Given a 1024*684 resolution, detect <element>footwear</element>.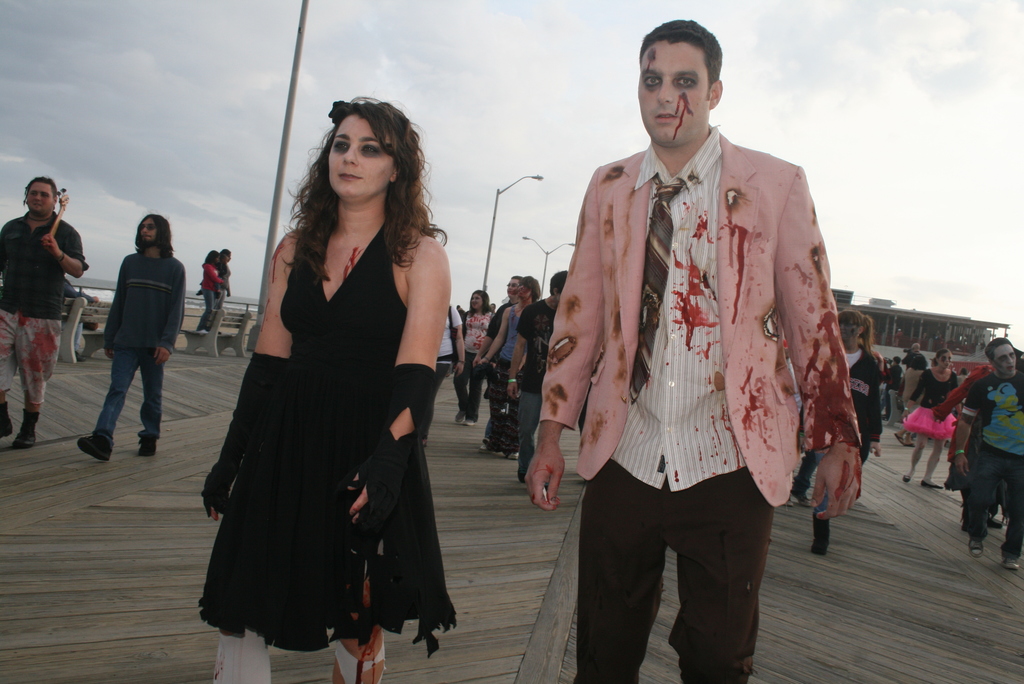
box(12, 405, 38, 448).
